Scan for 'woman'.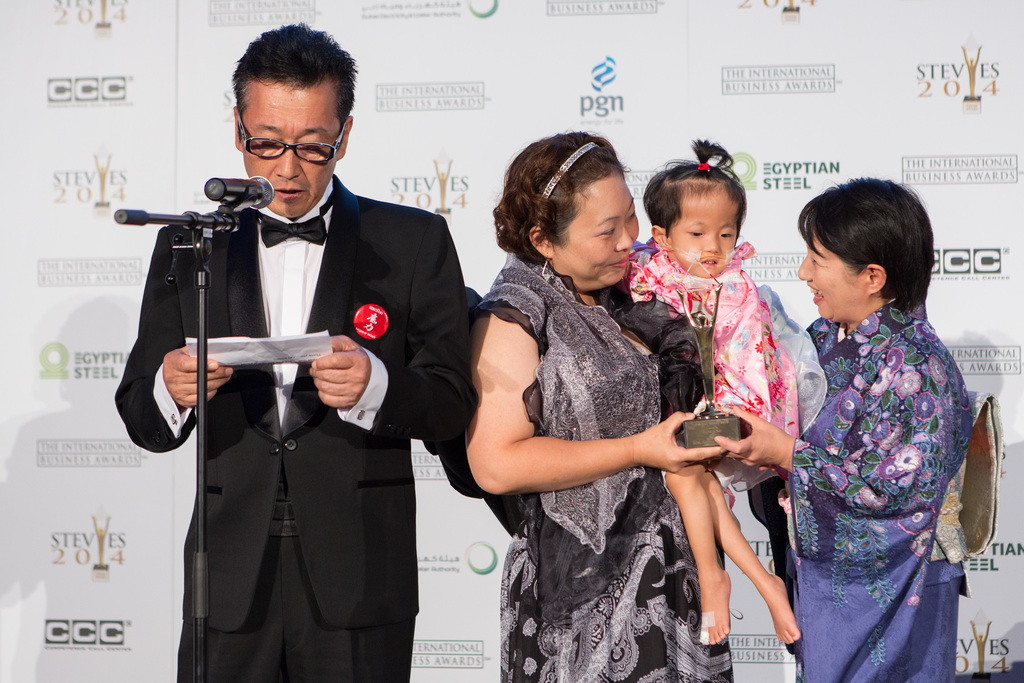
Scan result: x1=708 y1=179 x2=982 y2=682.
